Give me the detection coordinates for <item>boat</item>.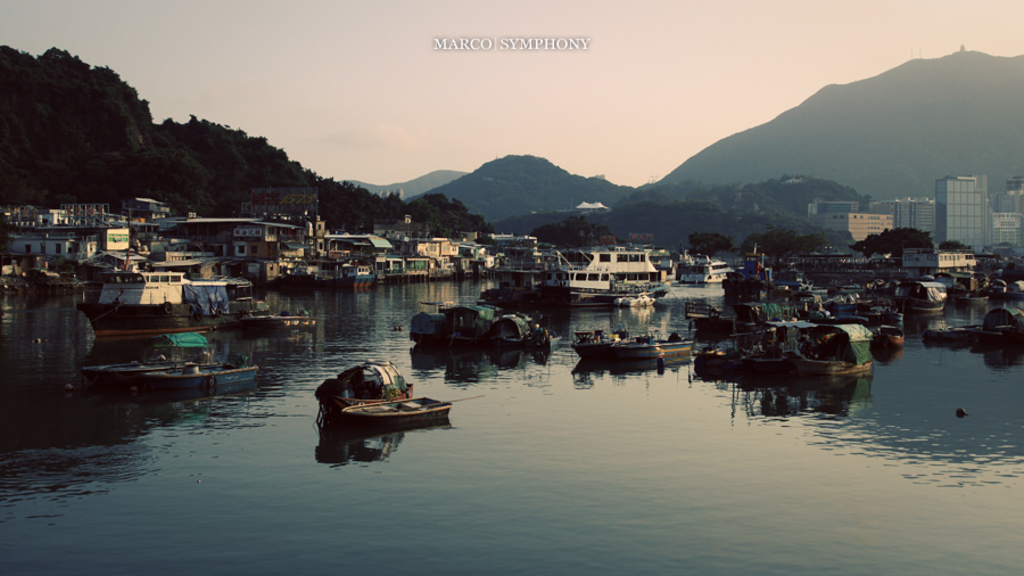
x1=568, y1=323, x2=678, y2=367.
